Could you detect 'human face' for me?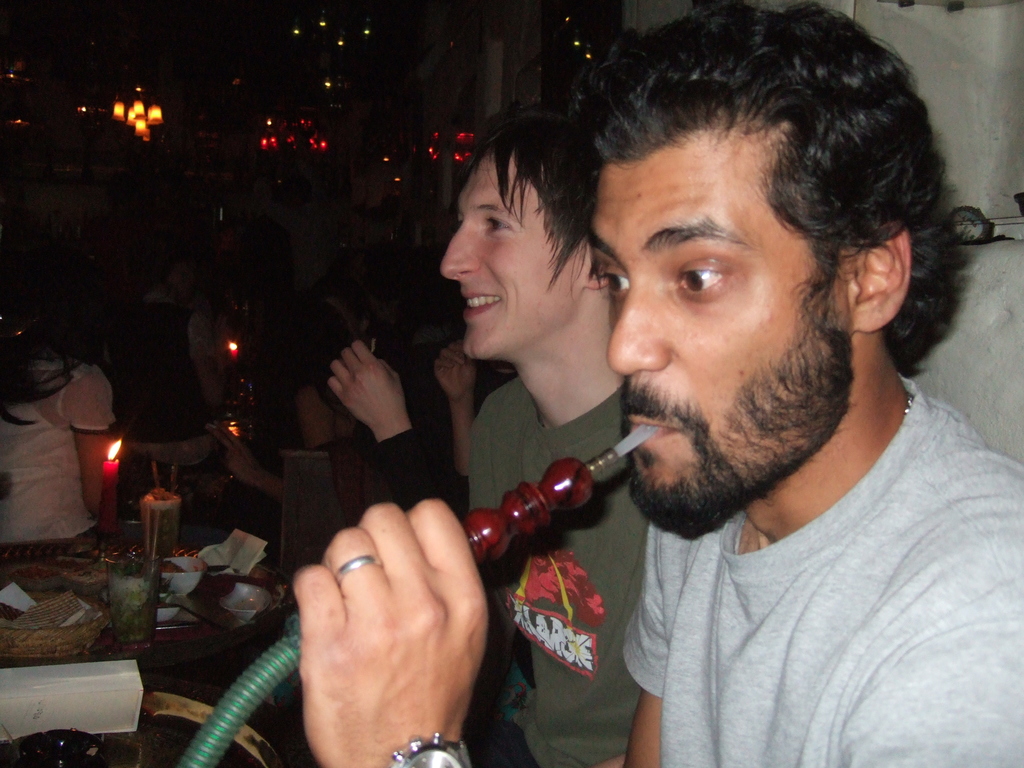
Detection result: l=448, t=161, r=581, b=358.
